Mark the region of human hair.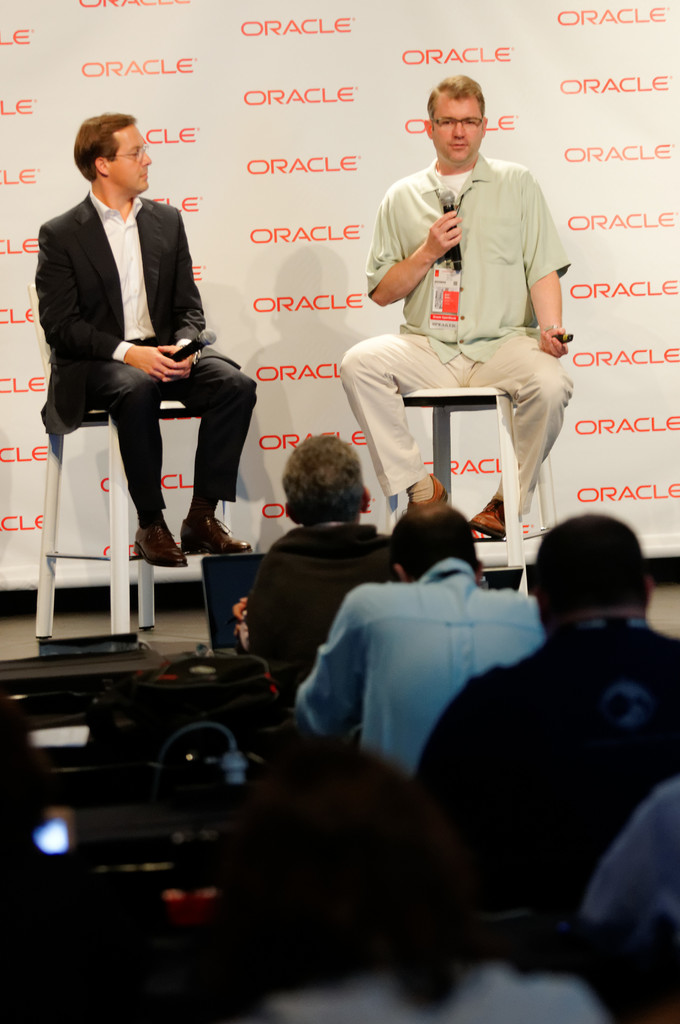
Region: x1=388 y1=502 x2=478 y2=580.
